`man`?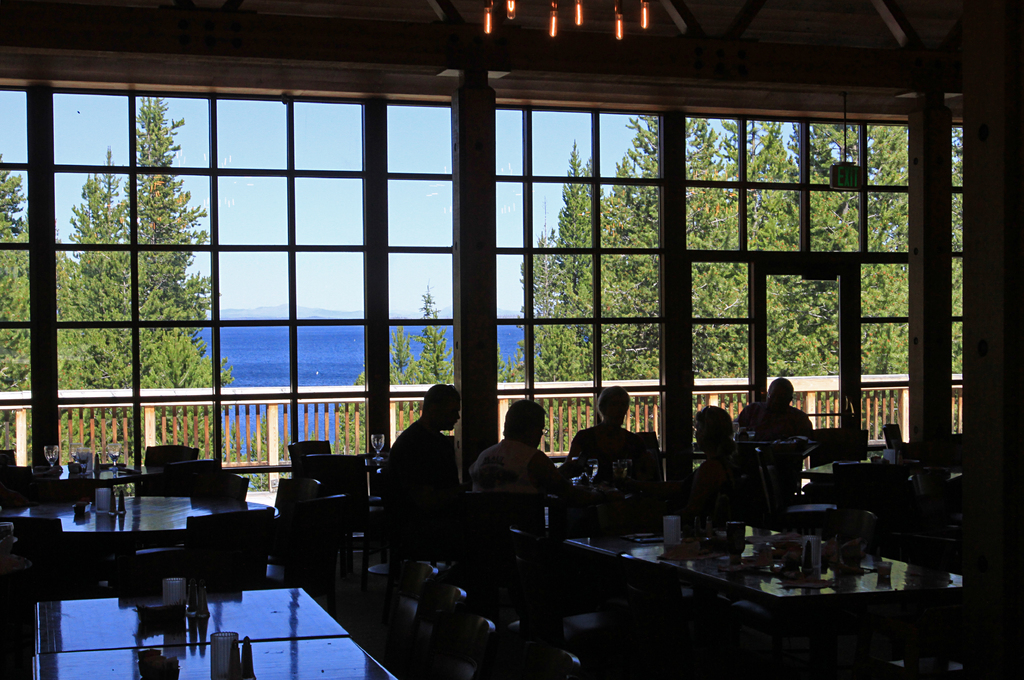
680, 407, 765, 527
